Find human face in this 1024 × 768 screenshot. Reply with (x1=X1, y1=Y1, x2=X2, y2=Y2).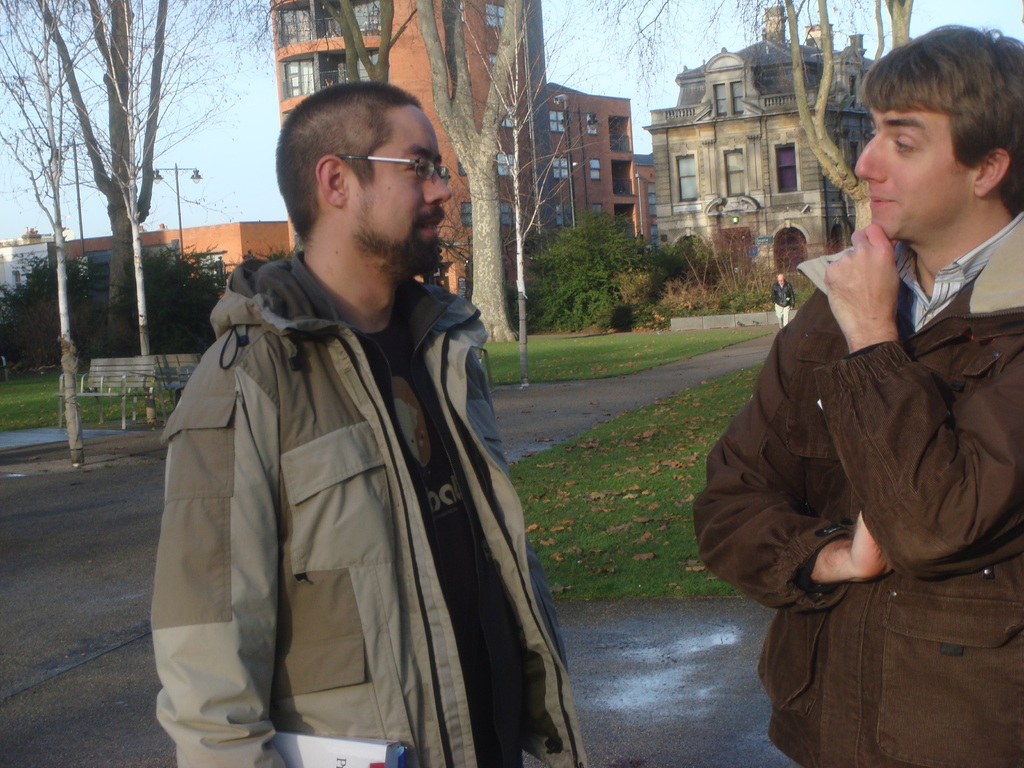
(x1=347, y1=105, x2=450, y2=268).
